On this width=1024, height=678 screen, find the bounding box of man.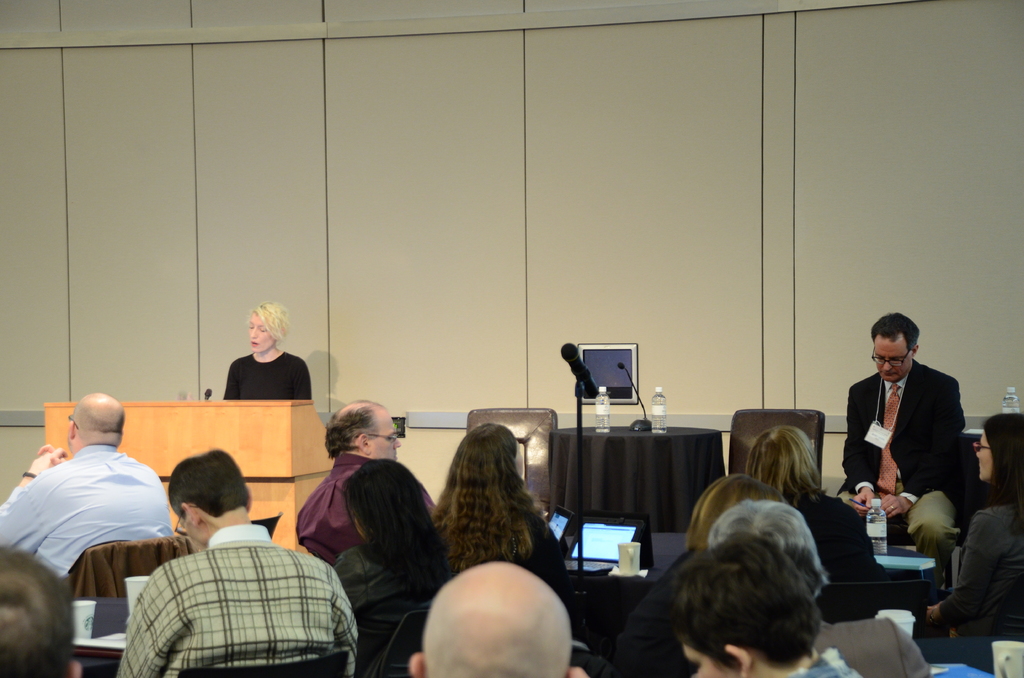
Bounding box: l=0, t=538, r=83, b=677.
